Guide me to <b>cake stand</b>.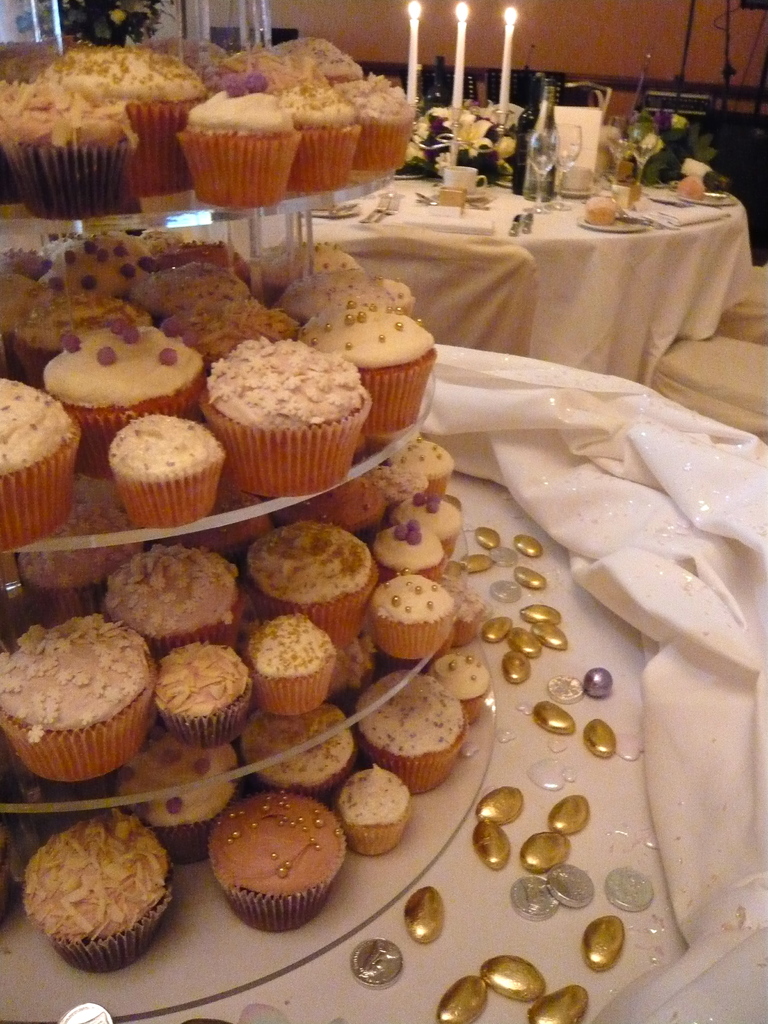
Guidance: [x1=0, y1=464, x2=504, y2=1023].
